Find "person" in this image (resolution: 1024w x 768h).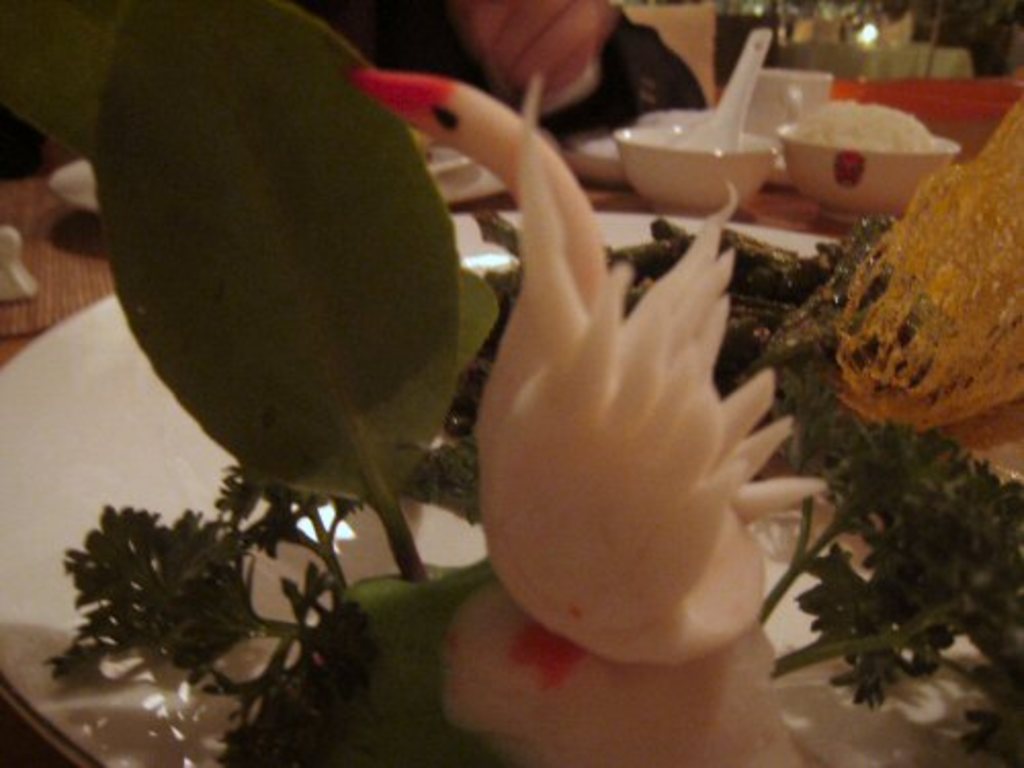
Rect(350, 0, 686, 117).
